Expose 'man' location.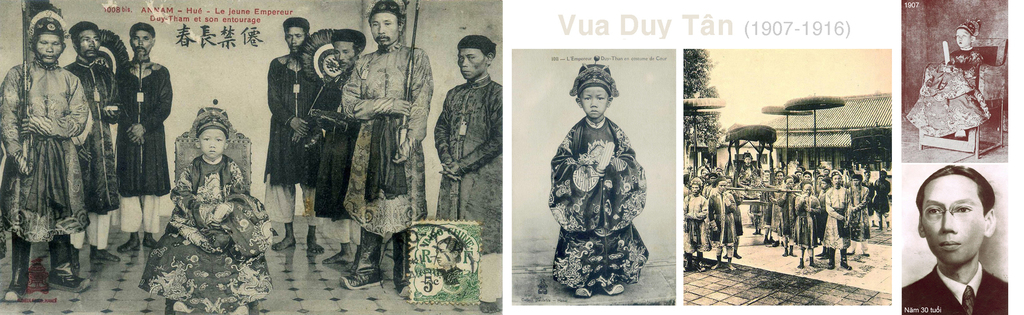
Exposed at 893 166 1023 314.
